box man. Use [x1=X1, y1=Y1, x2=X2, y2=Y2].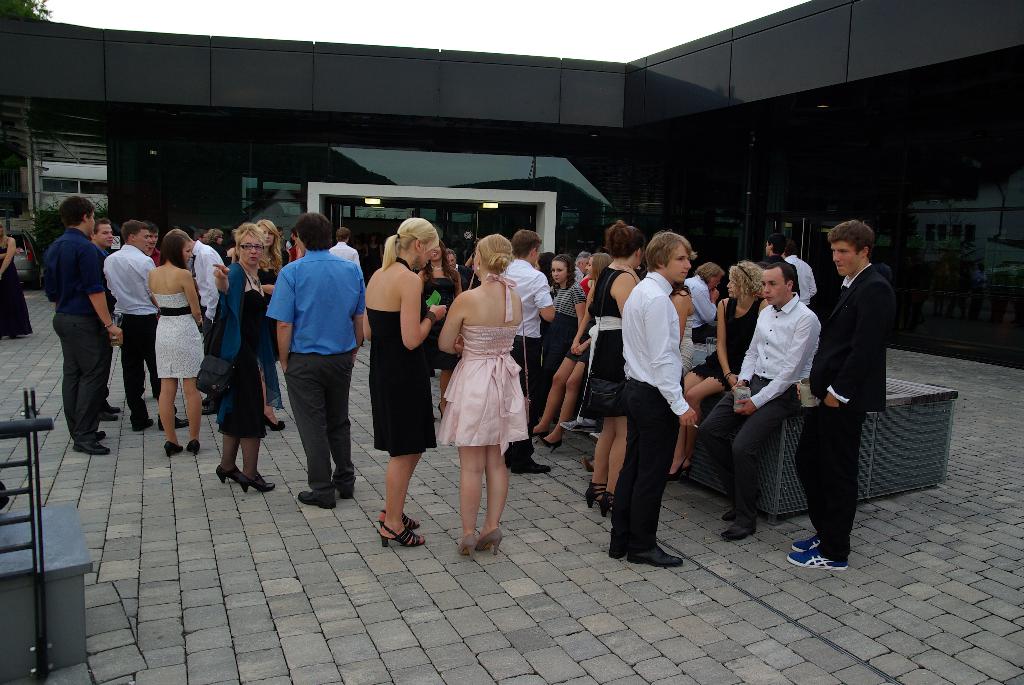
[x1=262, y1=216, x2=358, y2=507].
